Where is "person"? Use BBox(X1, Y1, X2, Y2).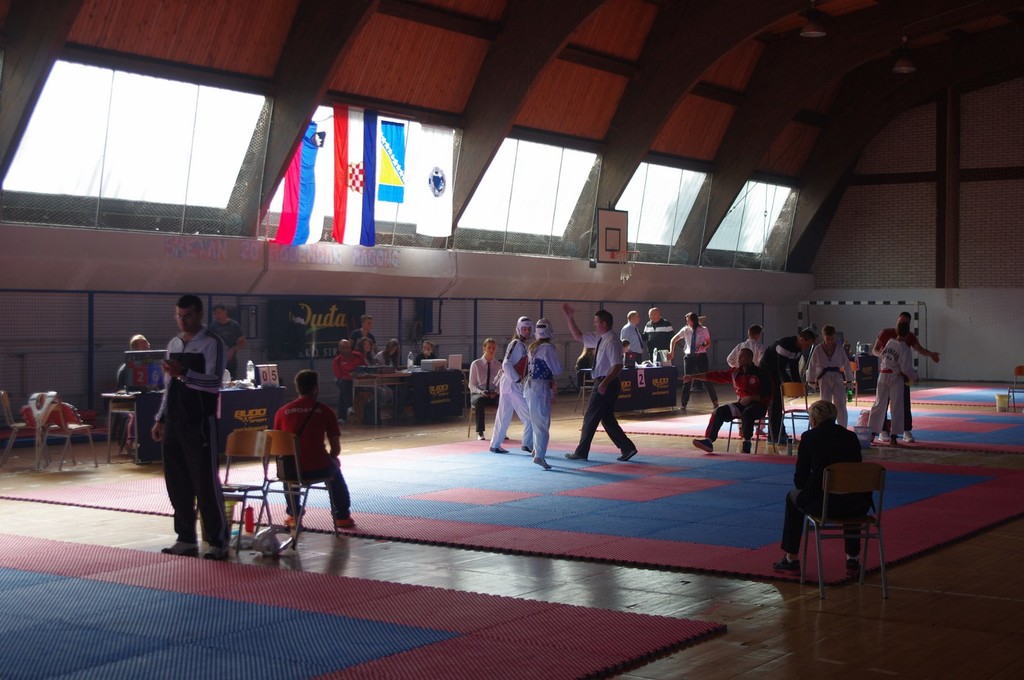
BBox(205, 303, 244, 380).
